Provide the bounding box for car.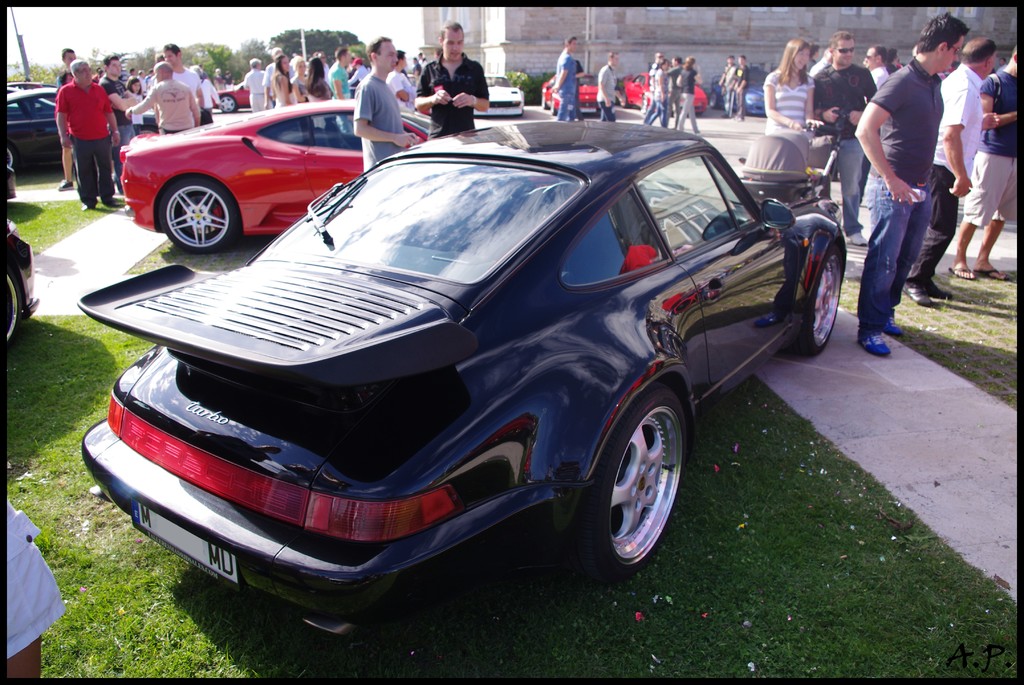
714, 68, 771, 115.
